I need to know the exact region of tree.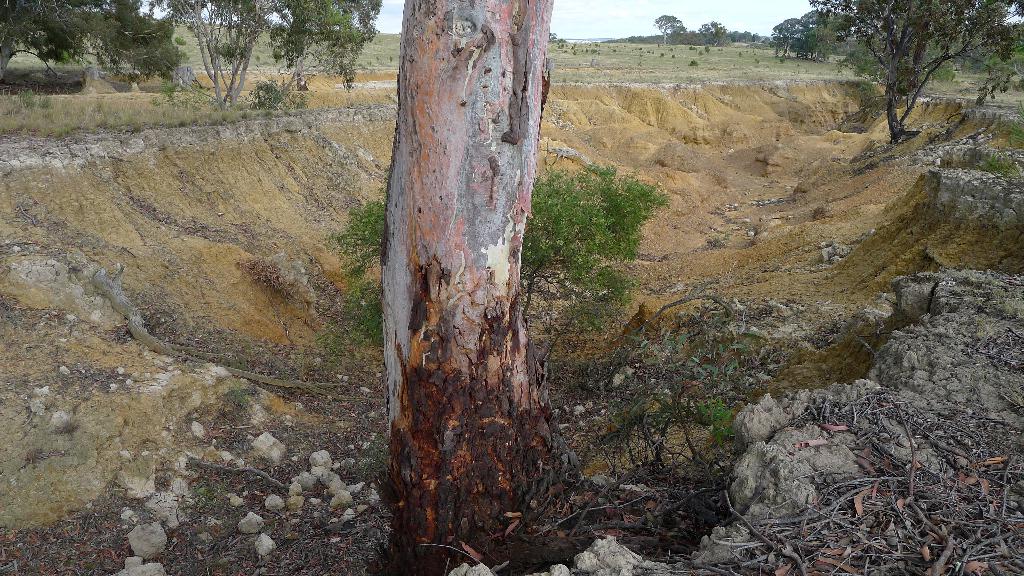
Region: {"left": 319, "top": 152, "right": 671, "bottom": 397}.
